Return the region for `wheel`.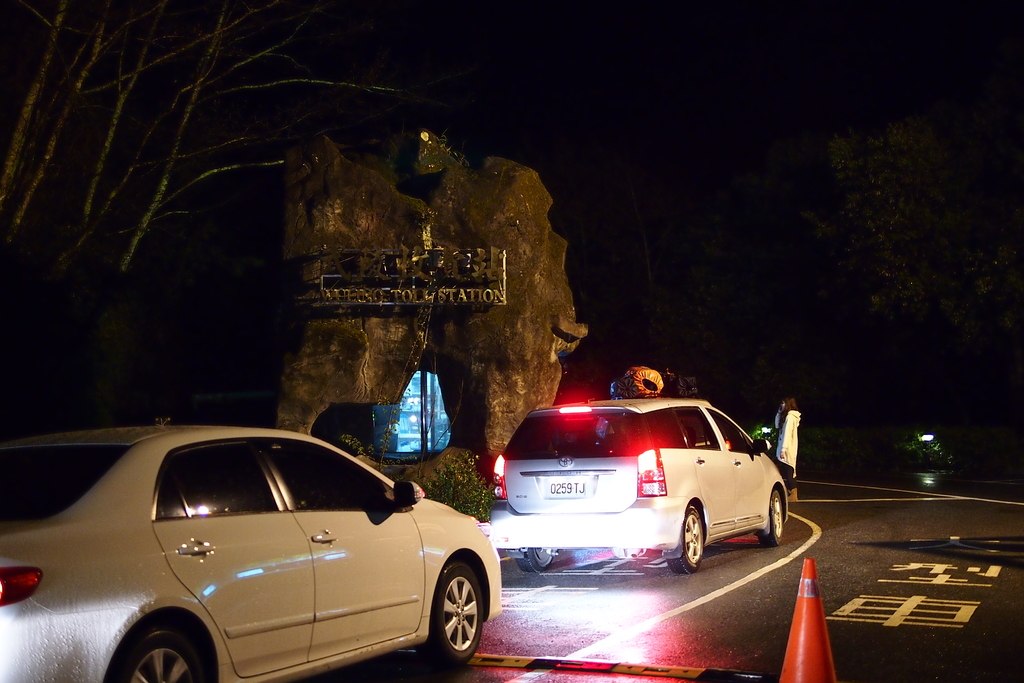
419 556 489 670.
